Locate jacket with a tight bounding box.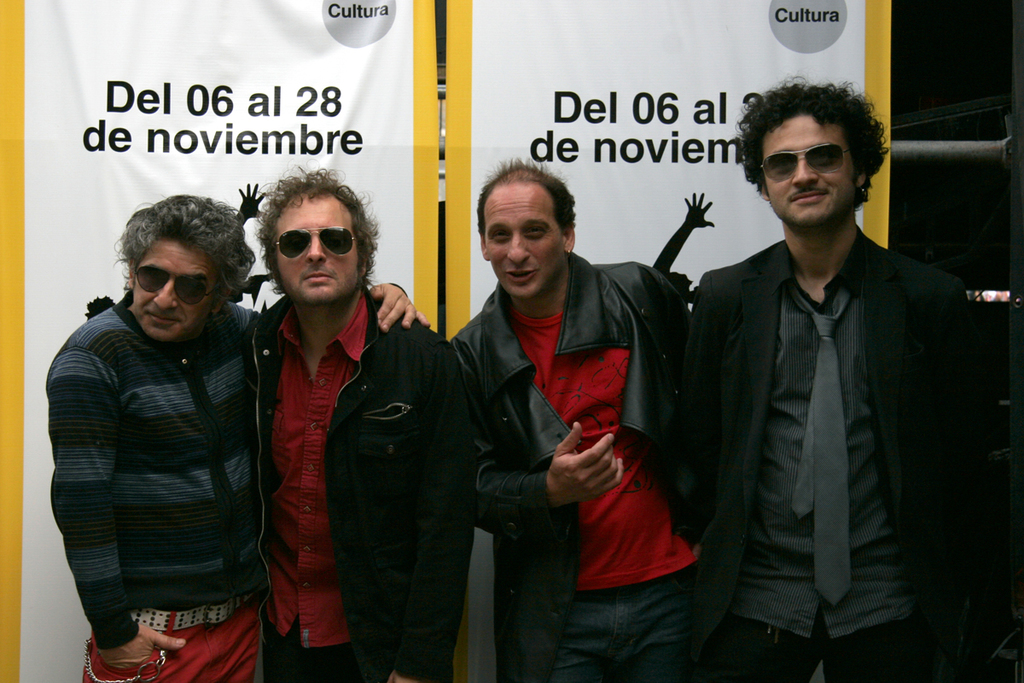
248, 283, 477, 673.
